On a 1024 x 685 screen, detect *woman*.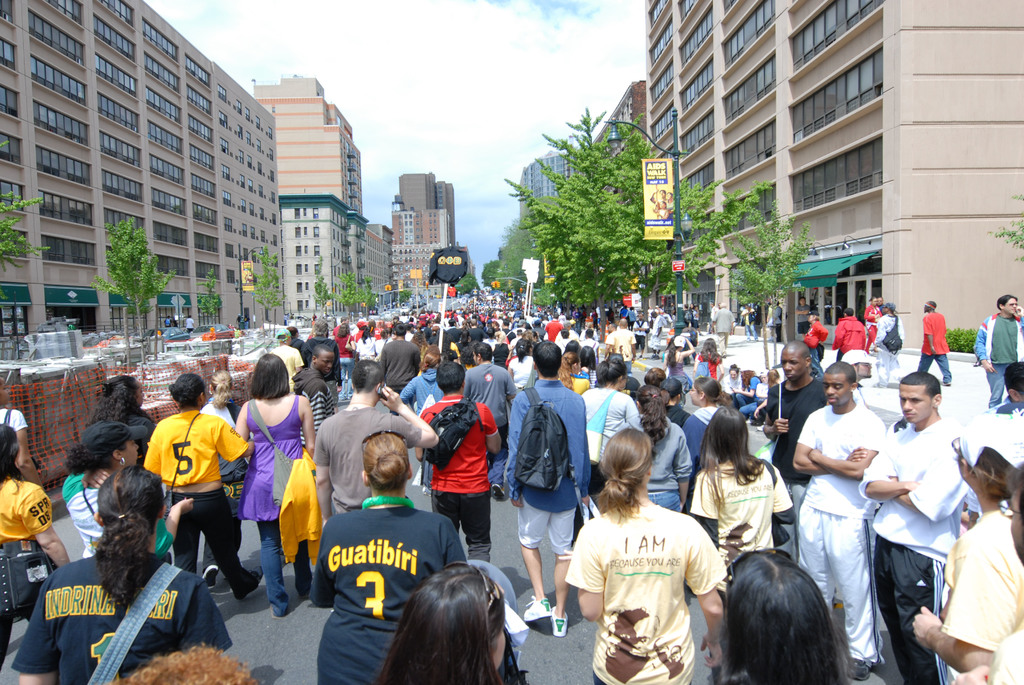
select_region(372, 556, 509, 684).
